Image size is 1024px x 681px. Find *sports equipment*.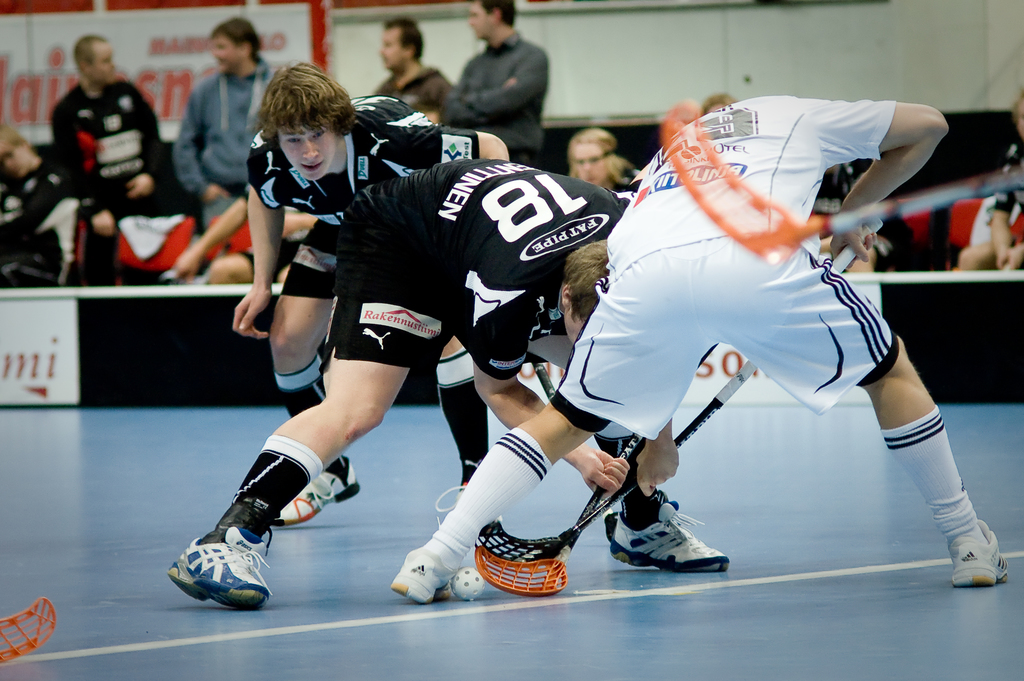
x1=534, y1=355, x2=557, y2=398.
